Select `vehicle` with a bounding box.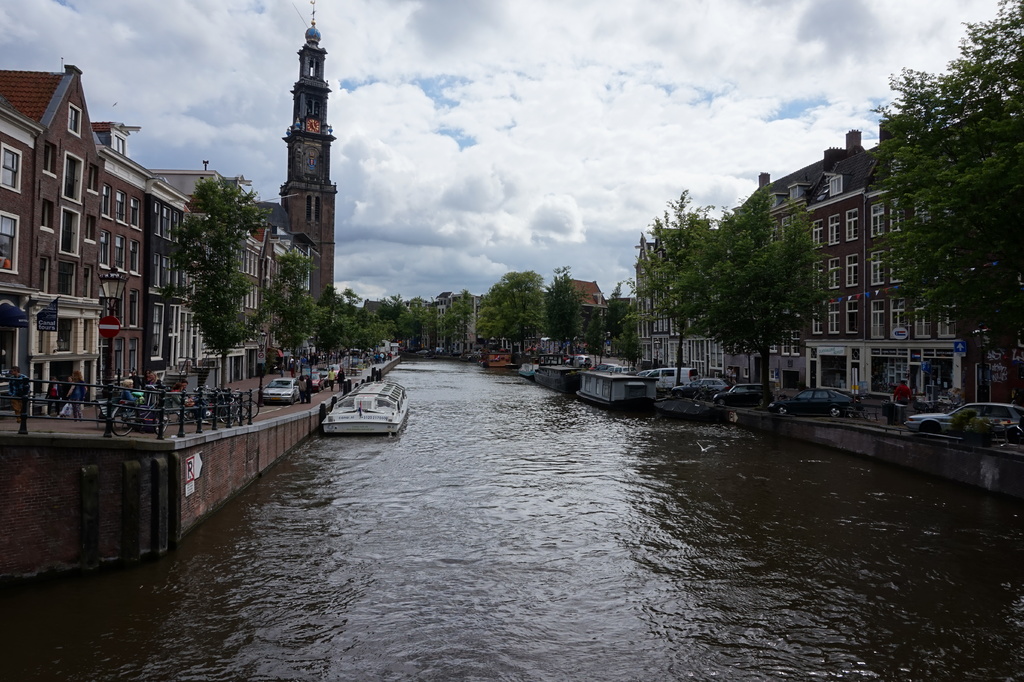
[left=267, top=378, right=307, bottom=404].
